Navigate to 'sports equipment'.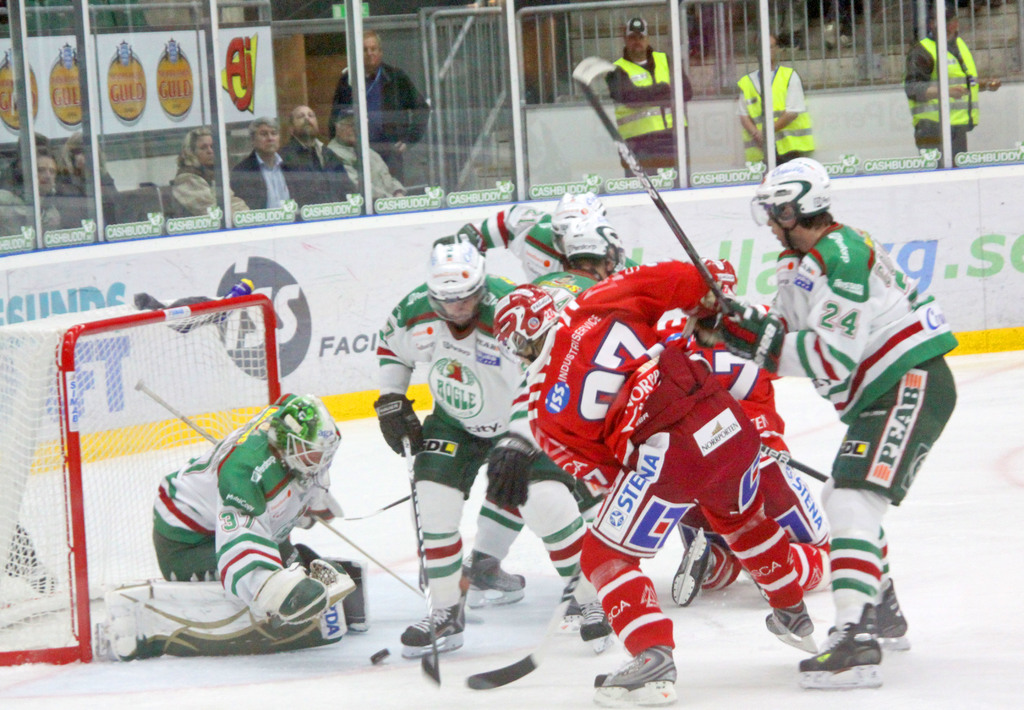
Navigation target: detection(371, 398, 428, 462).
